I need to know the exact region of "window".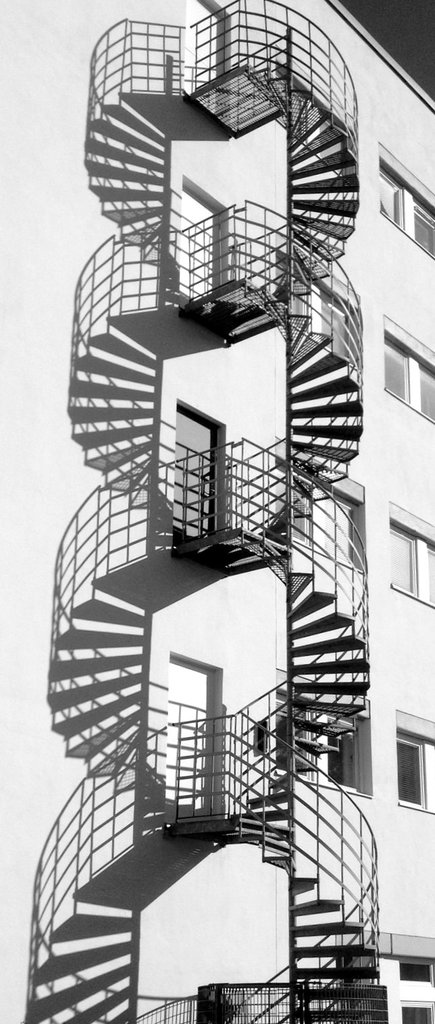
Region: crop(399, 711, 432, 814).
